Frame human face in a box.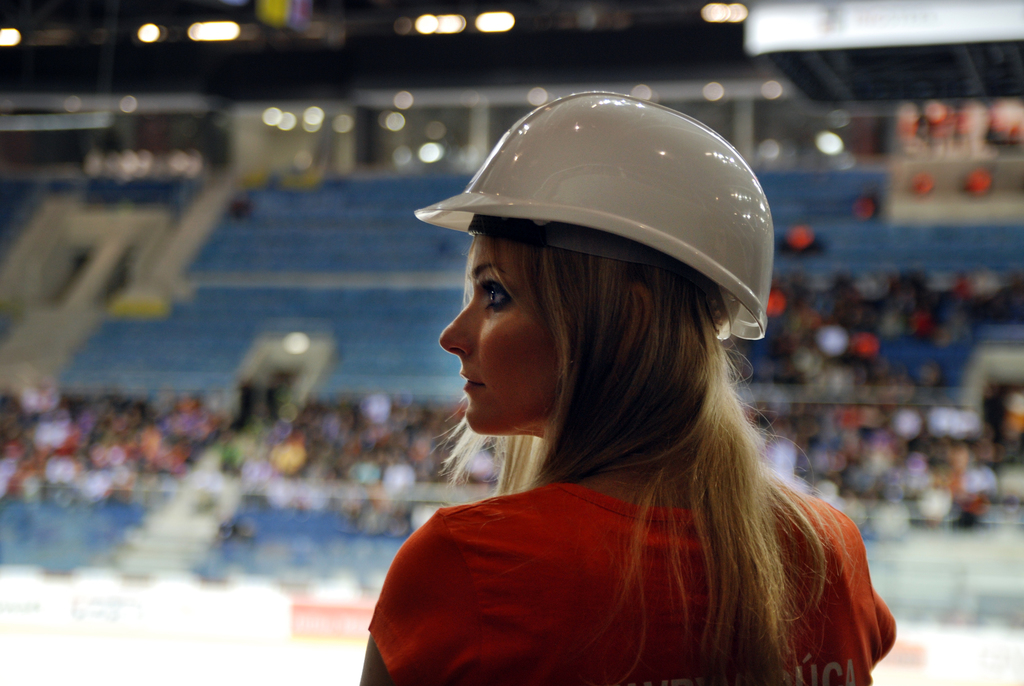
locate(436, 235, 561, 441).
